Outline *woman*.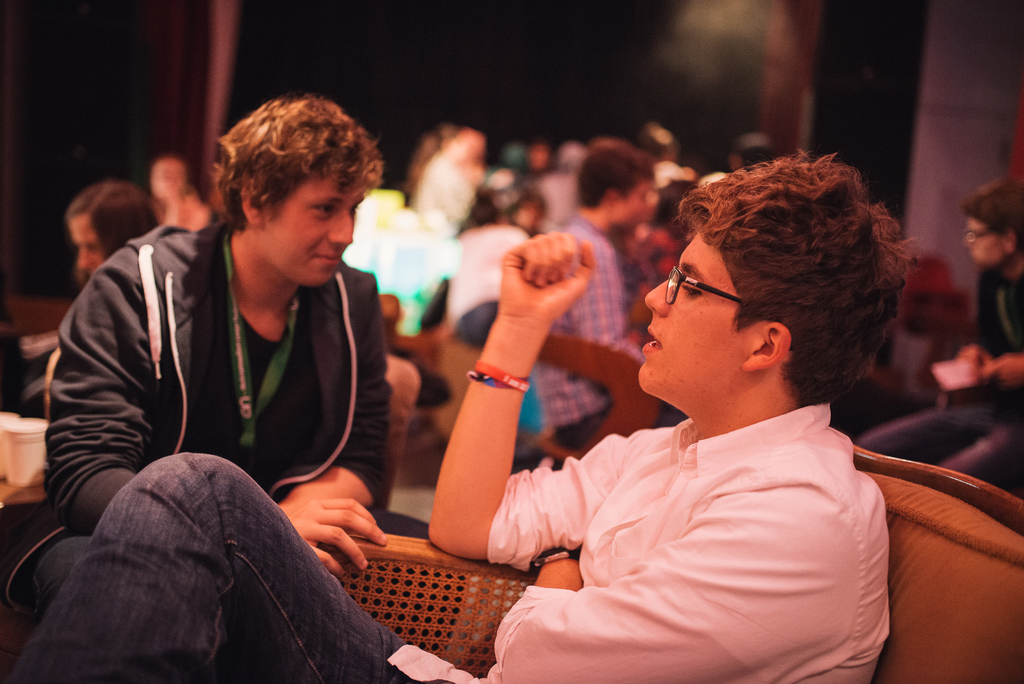
Outline: BBox(57, 174, 156, 291).
